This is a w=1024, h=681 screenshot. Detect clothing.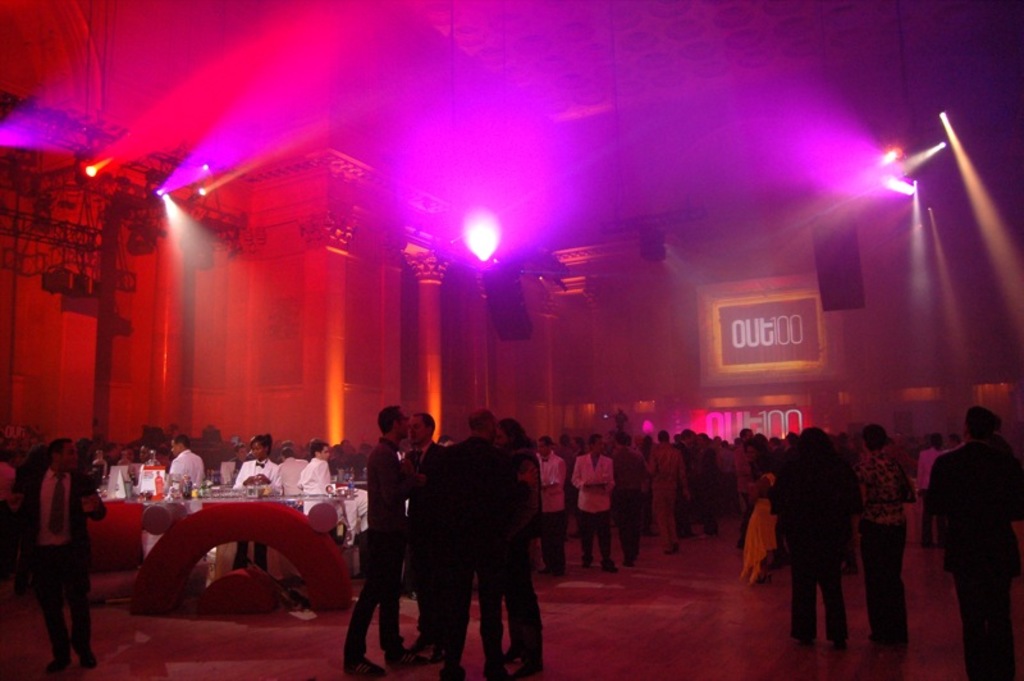
(913, 447, 956, 541).
